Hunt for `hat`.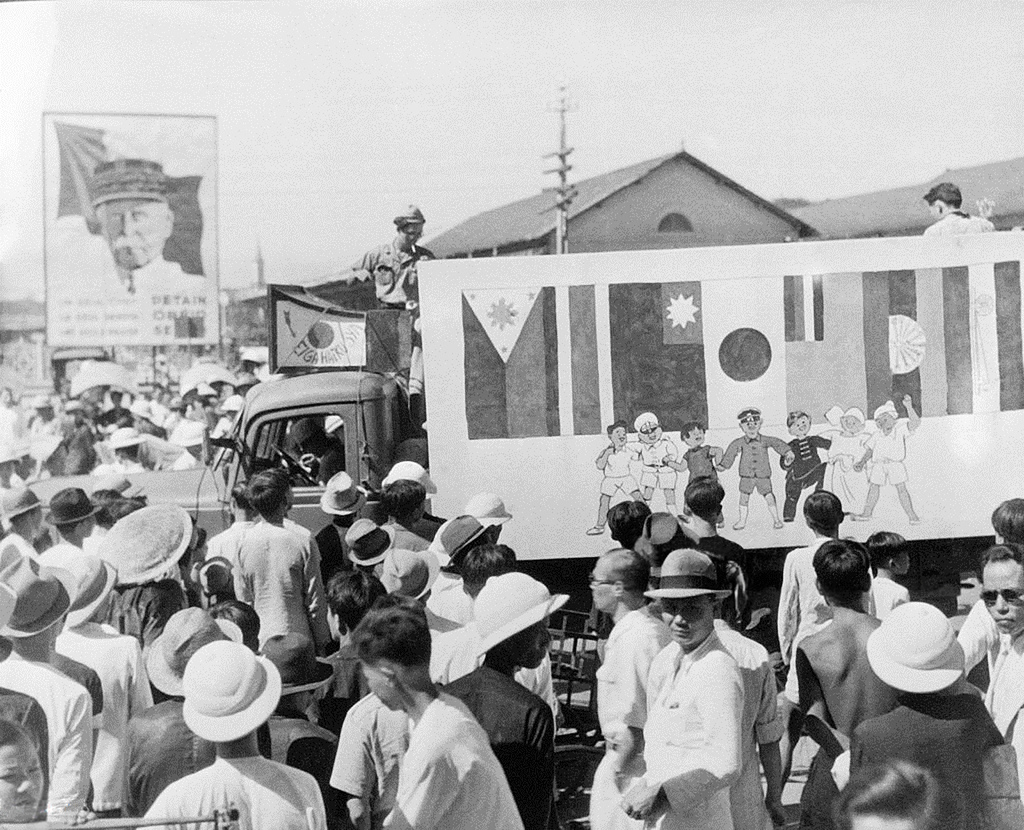
Hunted down at [0,557,74,636].
